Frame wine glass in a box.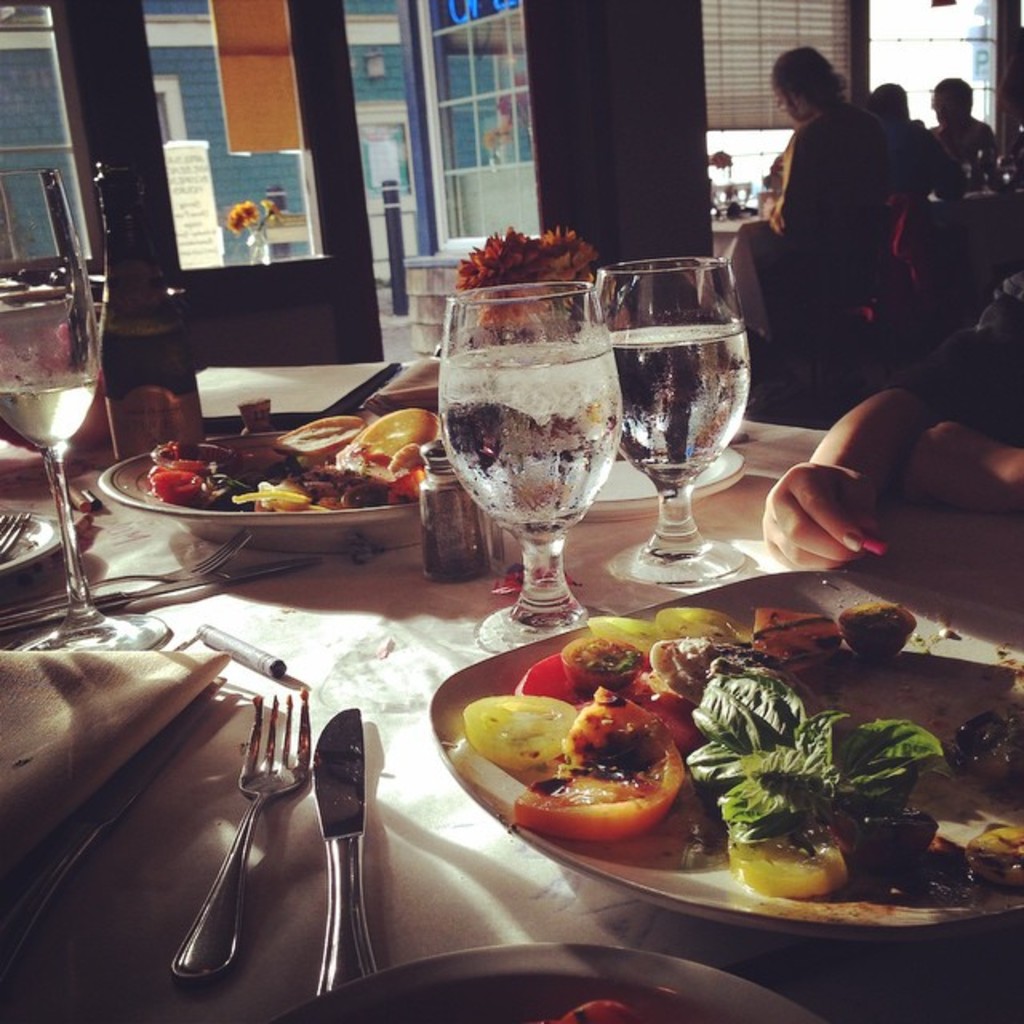
<region>435, 275, 619, 645</region>.
